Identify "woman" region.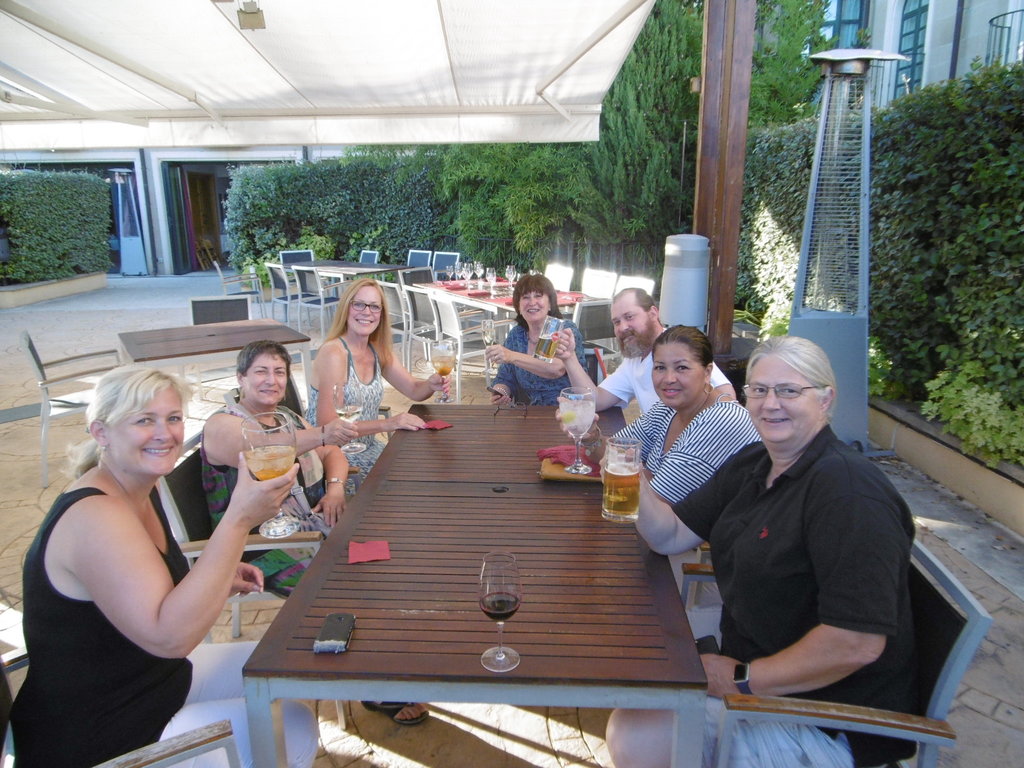
Region: <region>557, 333, 768, 559</region>.
